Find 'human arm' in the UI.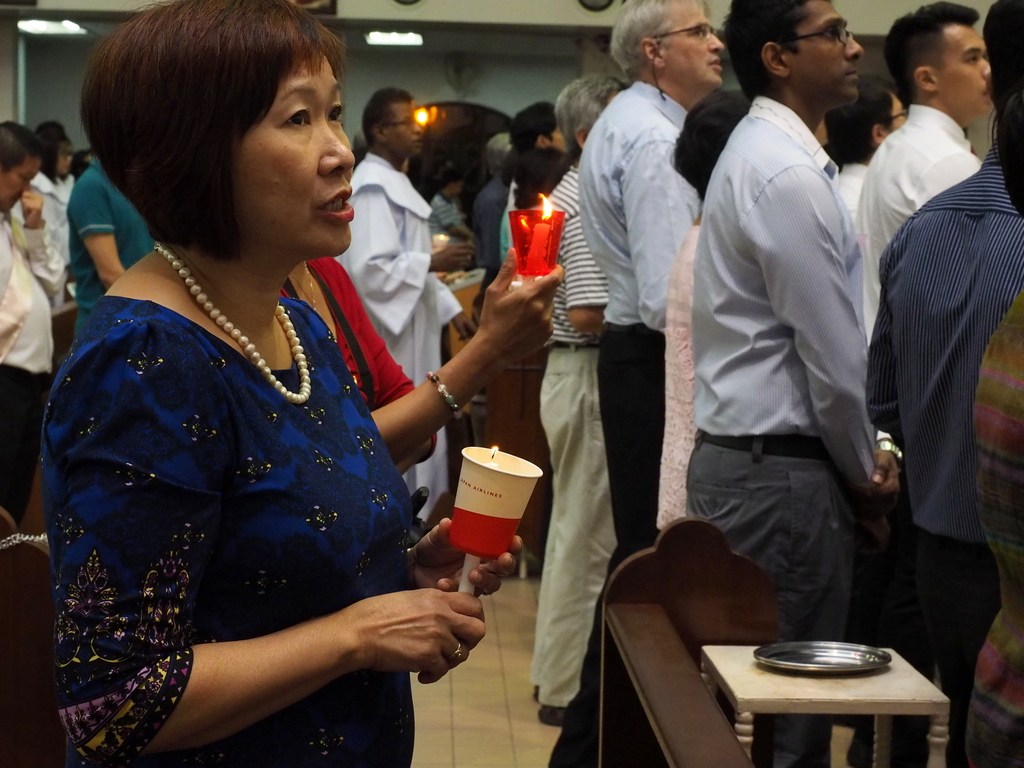
UI element at (852, 273, 899, 417).
